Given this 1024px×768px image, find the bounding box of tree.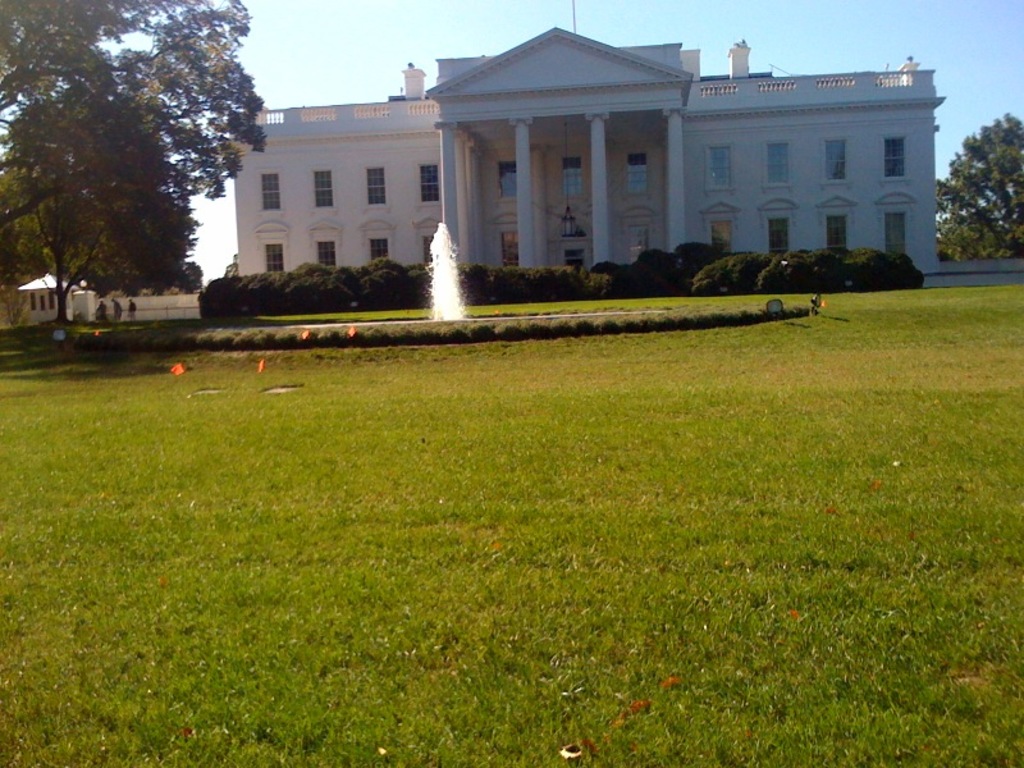
{"left": 15, "top": 27, "right": 255, "bottom": 332}.
